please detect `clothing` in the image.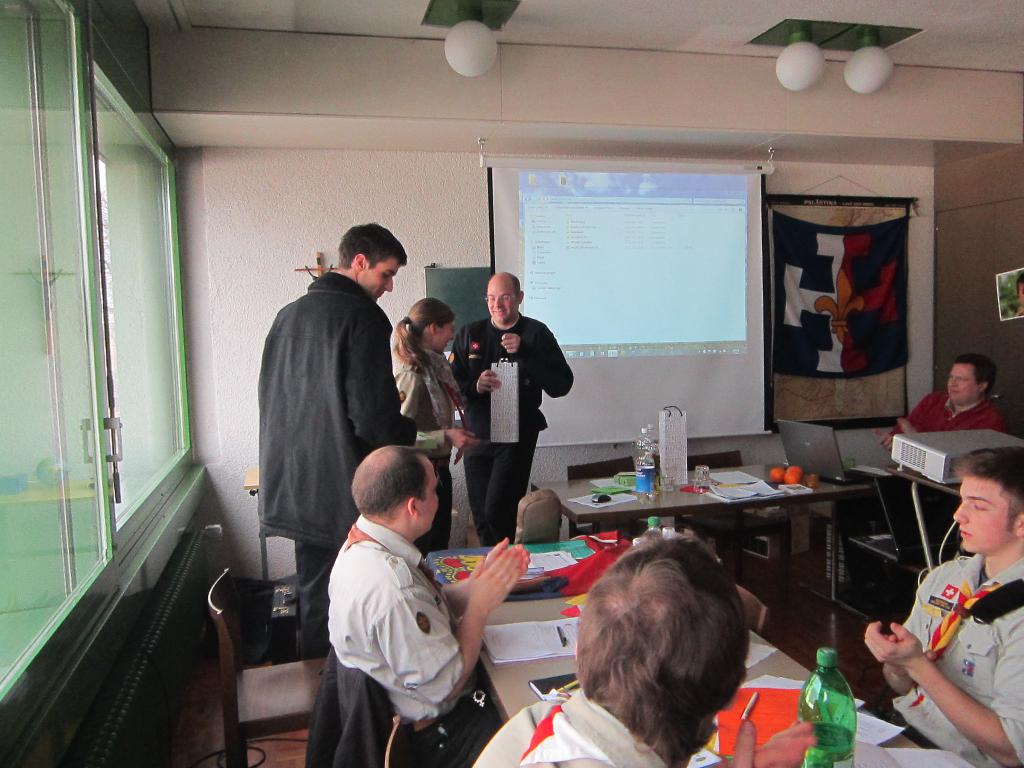
x1=257 y1=271 x2=417 y2=655.
